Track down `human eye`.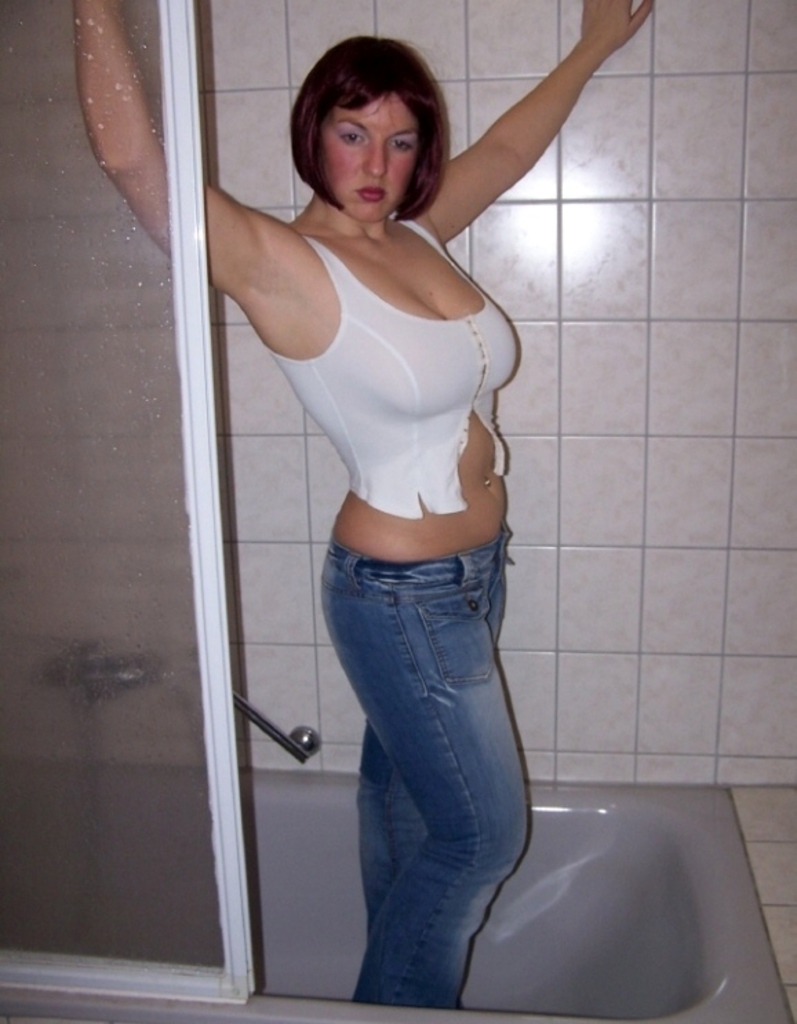
Tracked to [left=389, top=134, right=415, bottom=156].
